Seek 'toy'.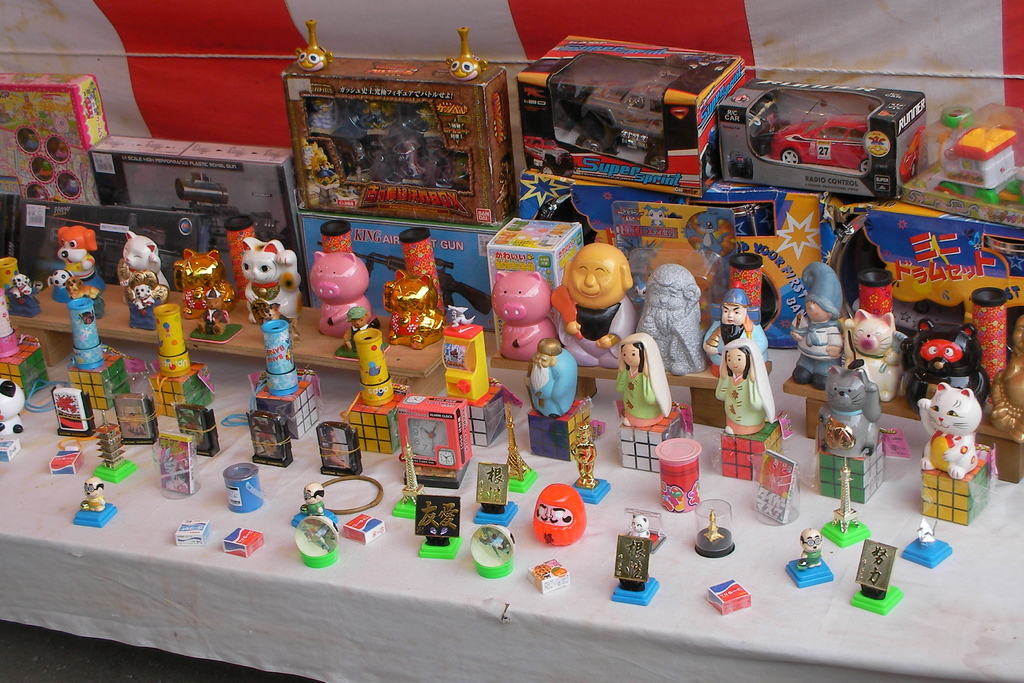
{"left": 306, "top": 100, "right": 343, "bottom": 139}.
